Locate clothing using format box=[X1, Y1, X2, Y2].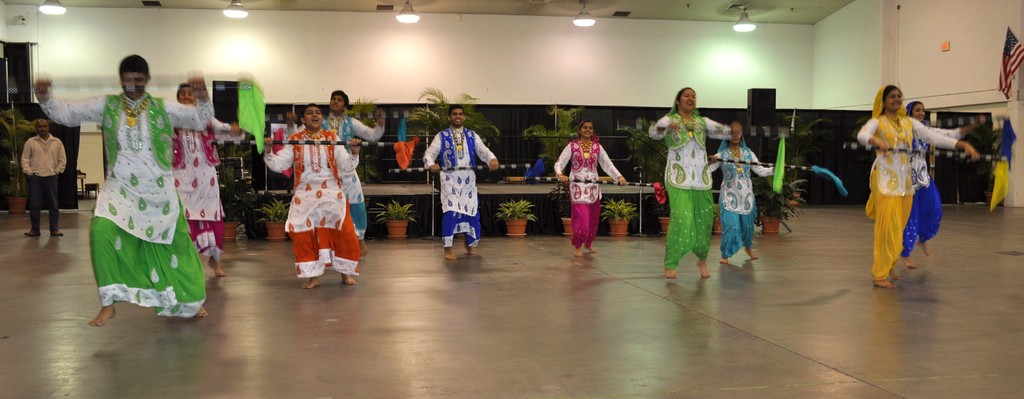
box=[31, 92, 217, 323].
